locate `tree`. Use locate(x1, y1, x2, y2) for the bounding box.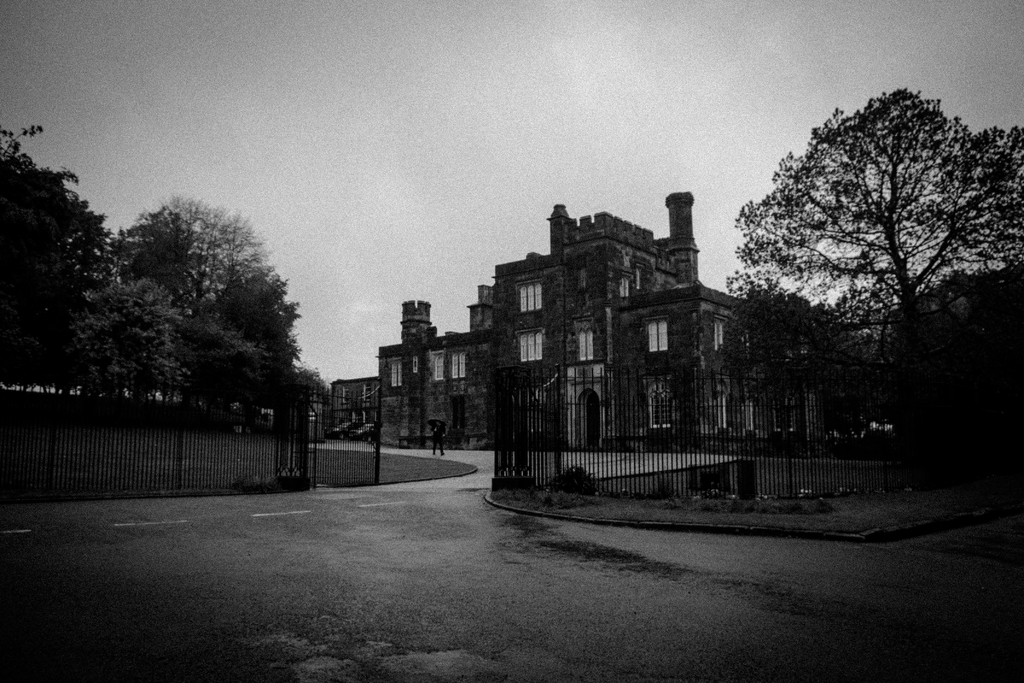
locate(737, 62, 991, 477).
